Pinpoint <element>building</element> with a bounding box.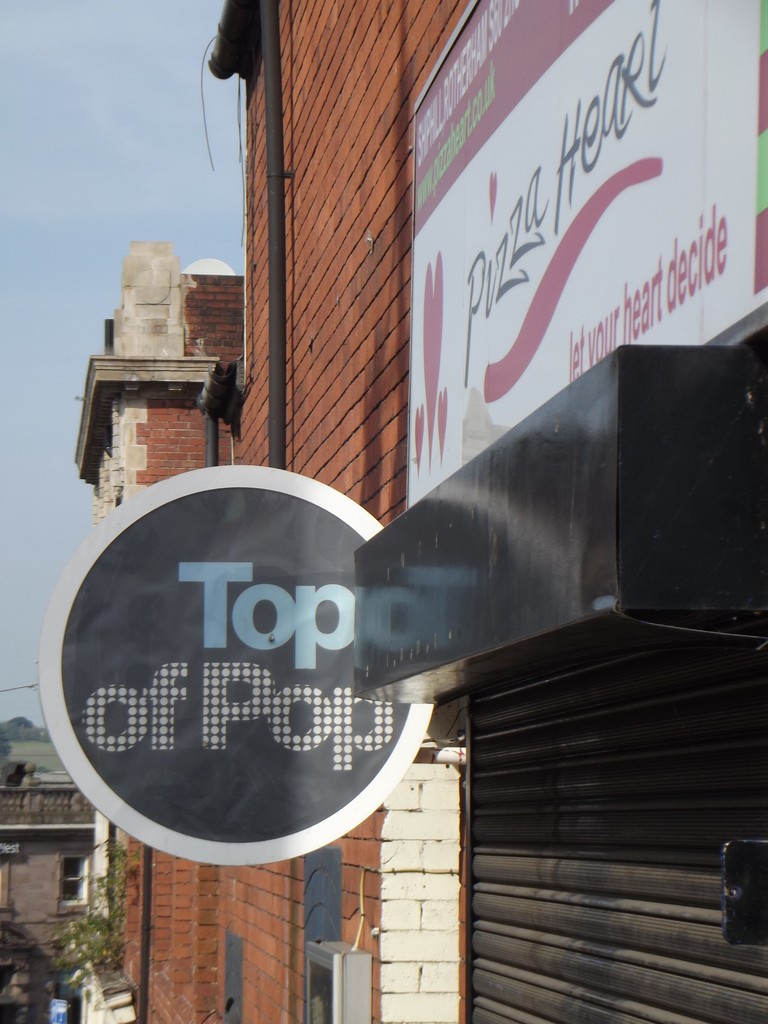
69,0,767,1023.
